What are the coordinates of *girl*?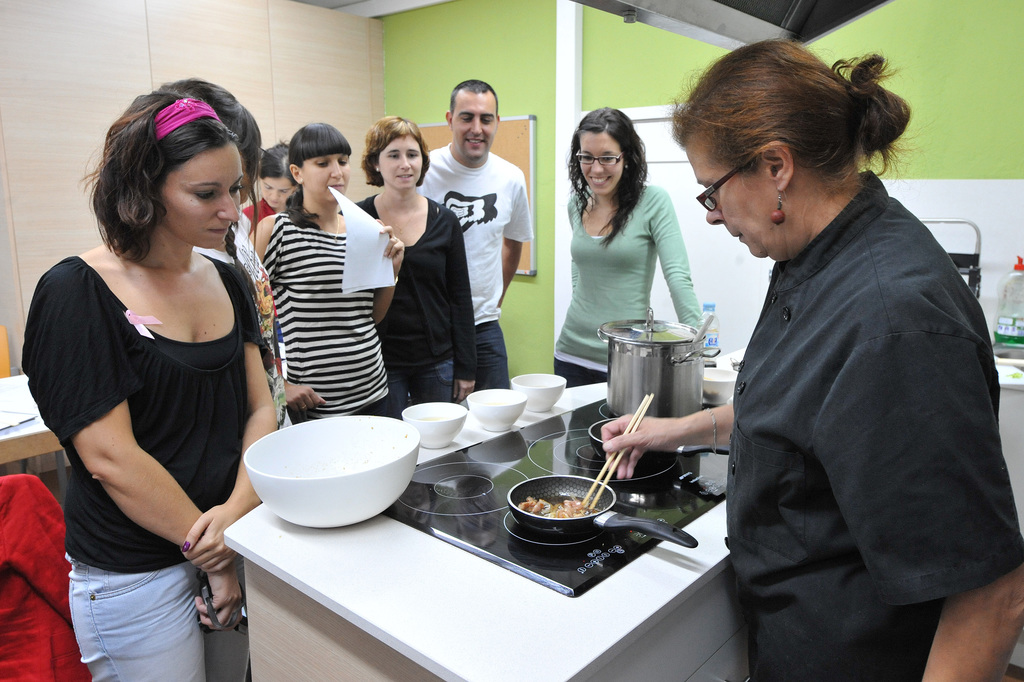
242/138/301/247.
